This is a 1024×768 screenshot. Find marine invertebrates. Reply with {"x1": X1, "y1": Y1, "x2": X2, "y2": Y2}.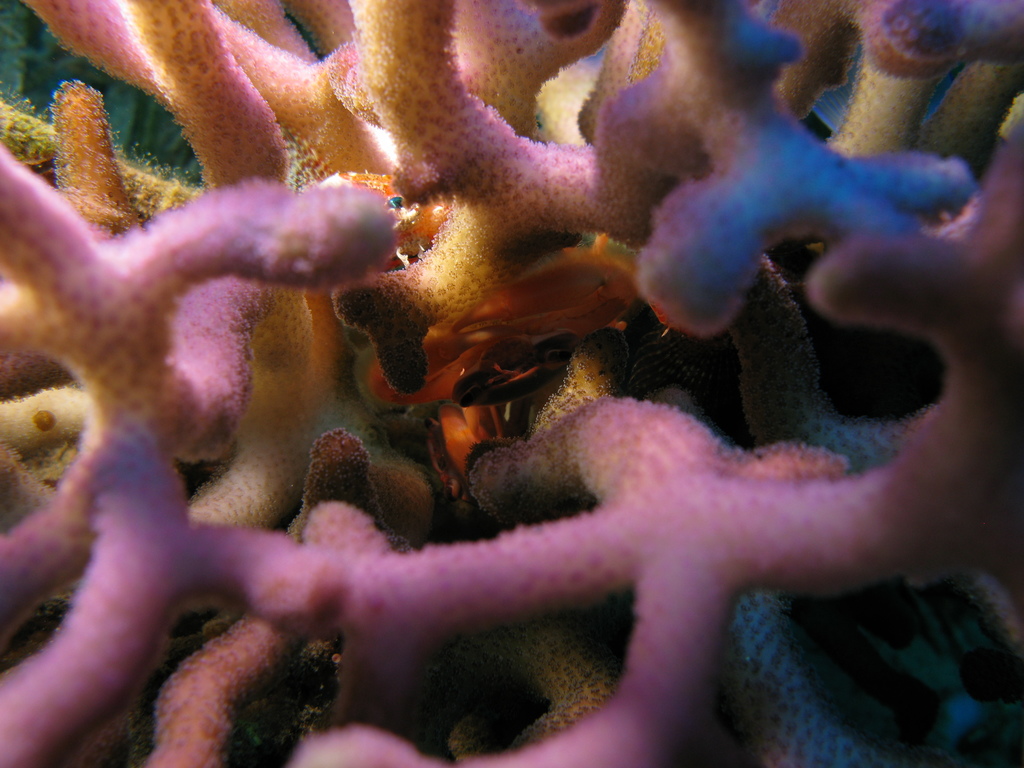
{"x1": 448, "y1": 242, "x2": 646, "y2": 350}.
